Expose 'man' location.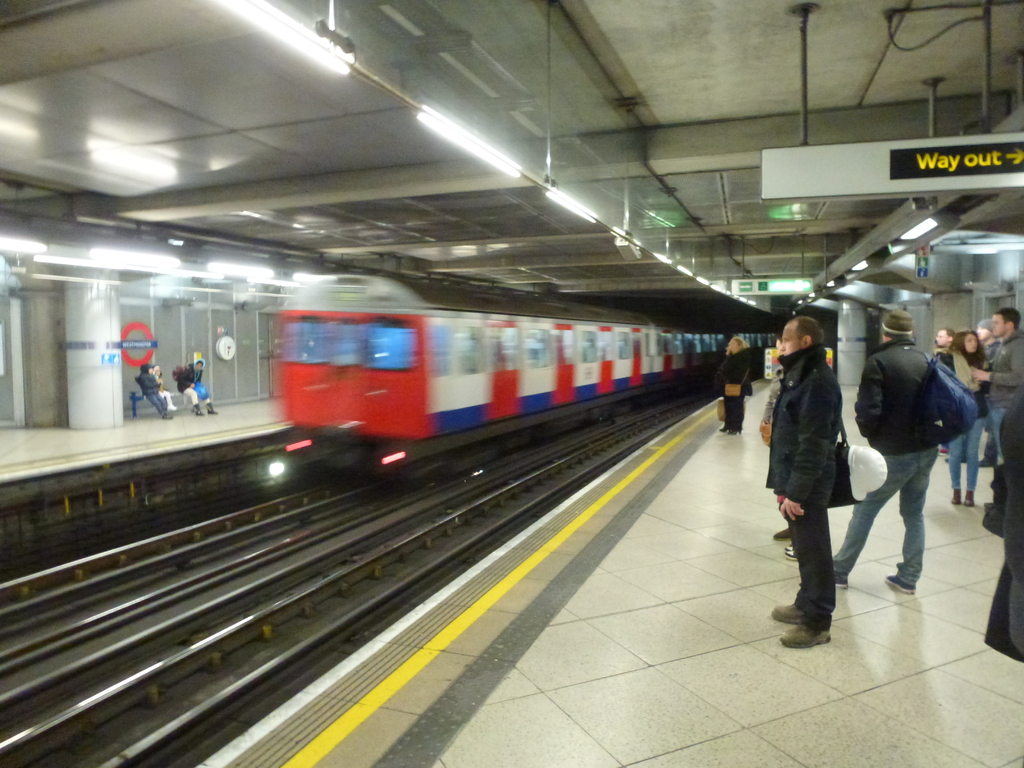
Exposed at select_region(865, 319, 980, 603).
